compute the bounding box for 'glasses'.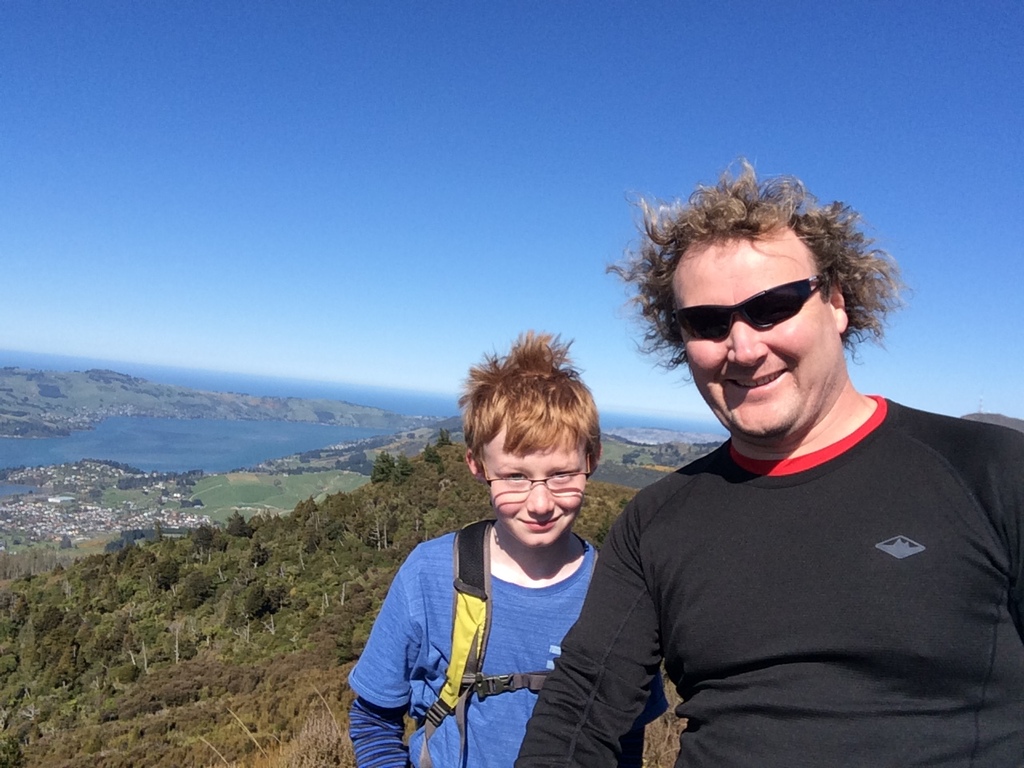
<bbox>480, 442, 598, 494</bbox>.
